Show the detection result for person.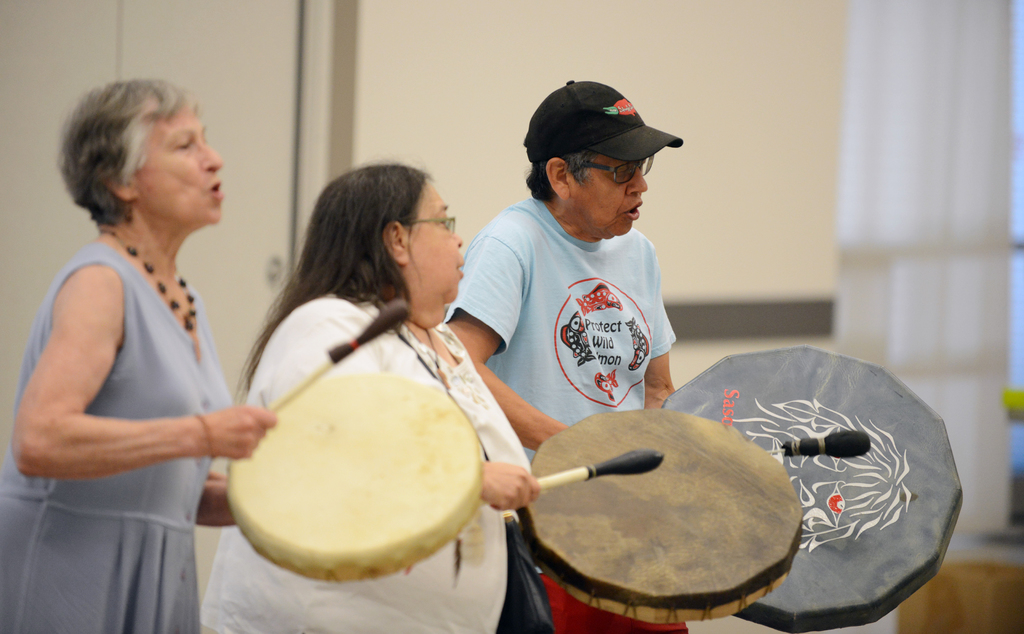
(0,77,278,630).
